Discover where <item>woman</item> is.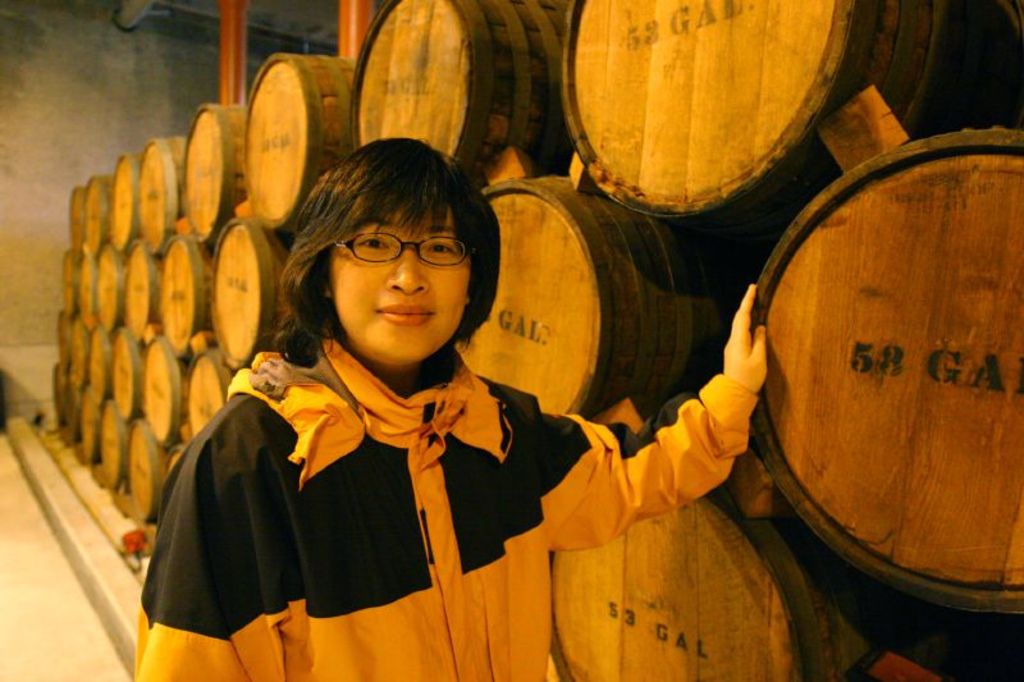
Discovered at <region>137, 134, 771, 681</region>.
